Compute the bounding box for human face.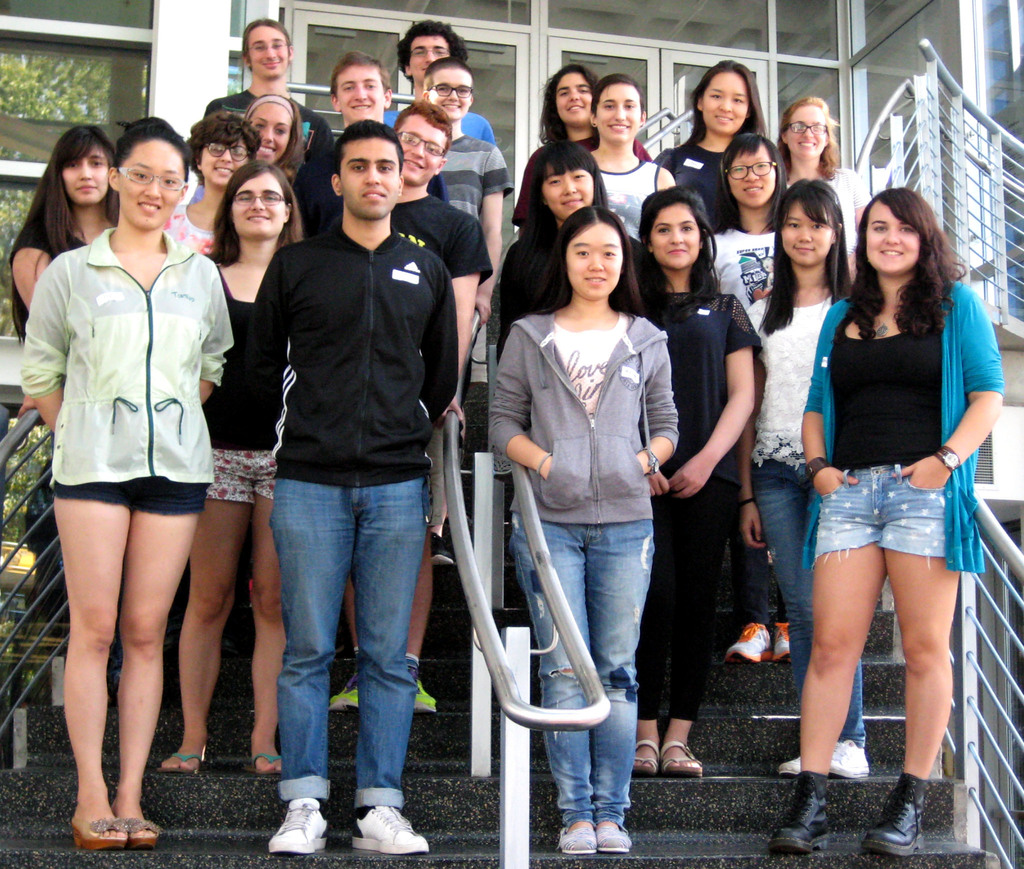
box(596, 81, 642, 142).
